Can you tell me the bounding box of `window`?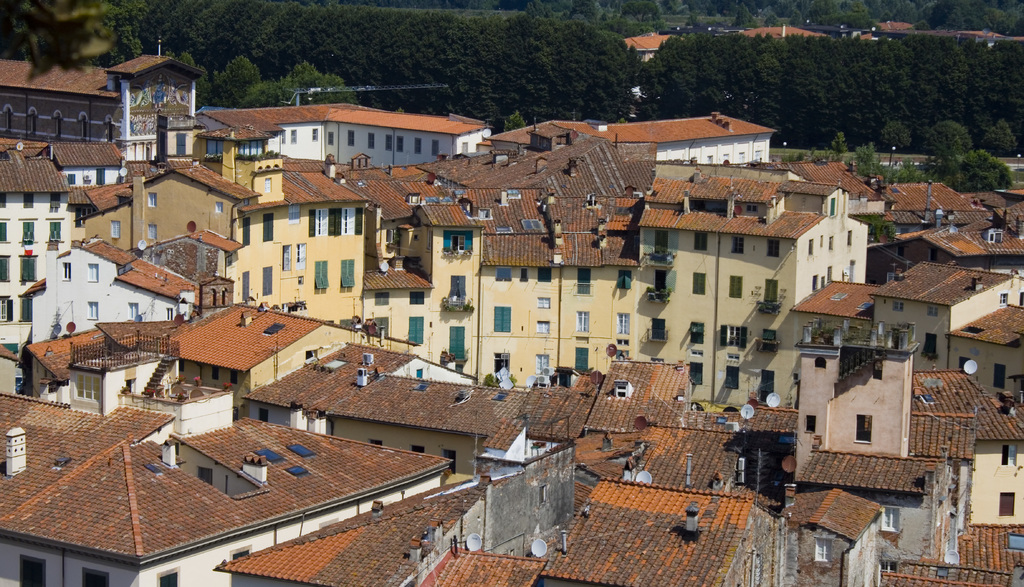
0:292:12:321.
